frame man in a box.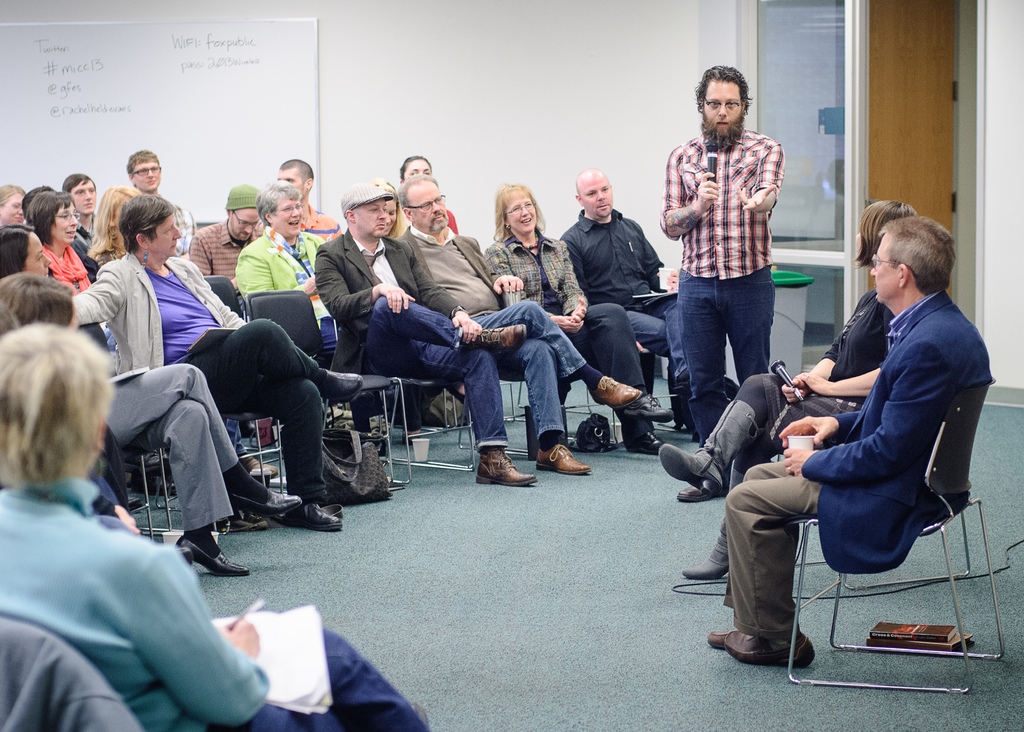
<bbox>125, 152, 204, 264</bbox>.
